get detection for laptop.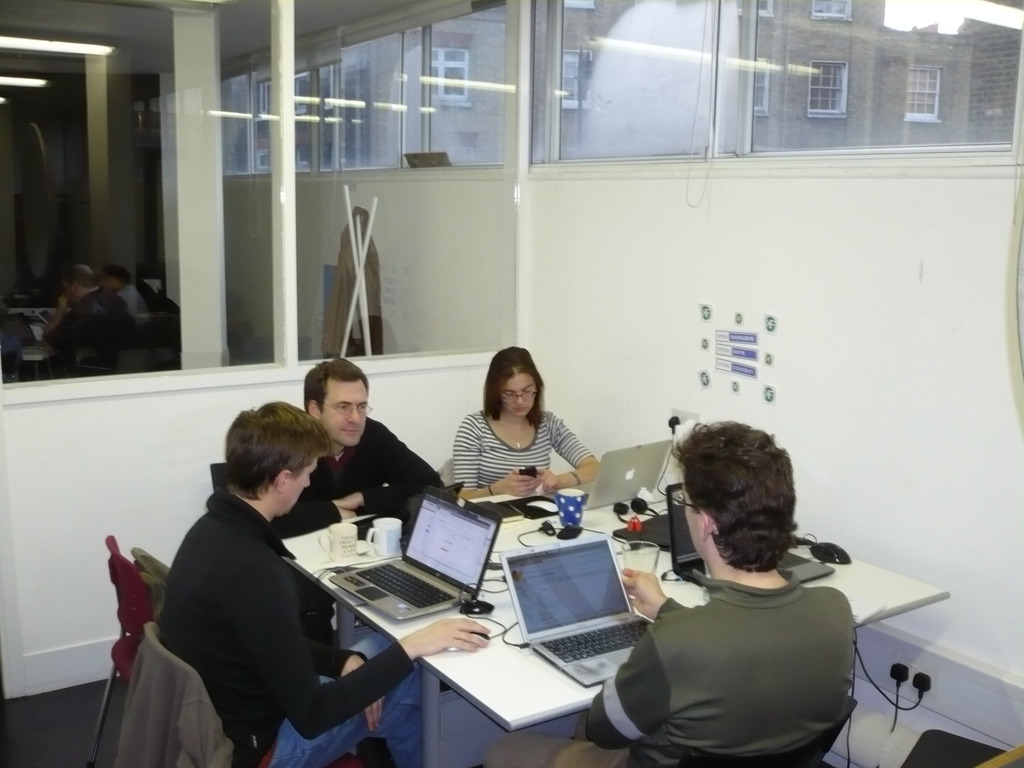
Detection: rect(484, 524, 648, 694).
